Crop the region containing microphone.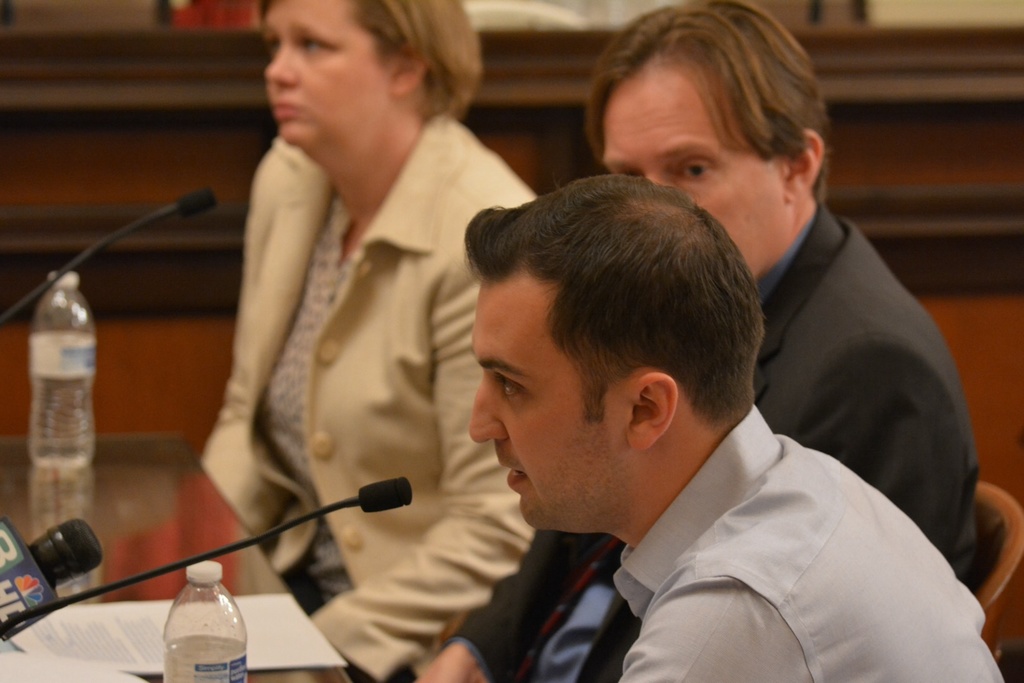
Crop region: x1=0 y1=479 x2=420 y2=638.
